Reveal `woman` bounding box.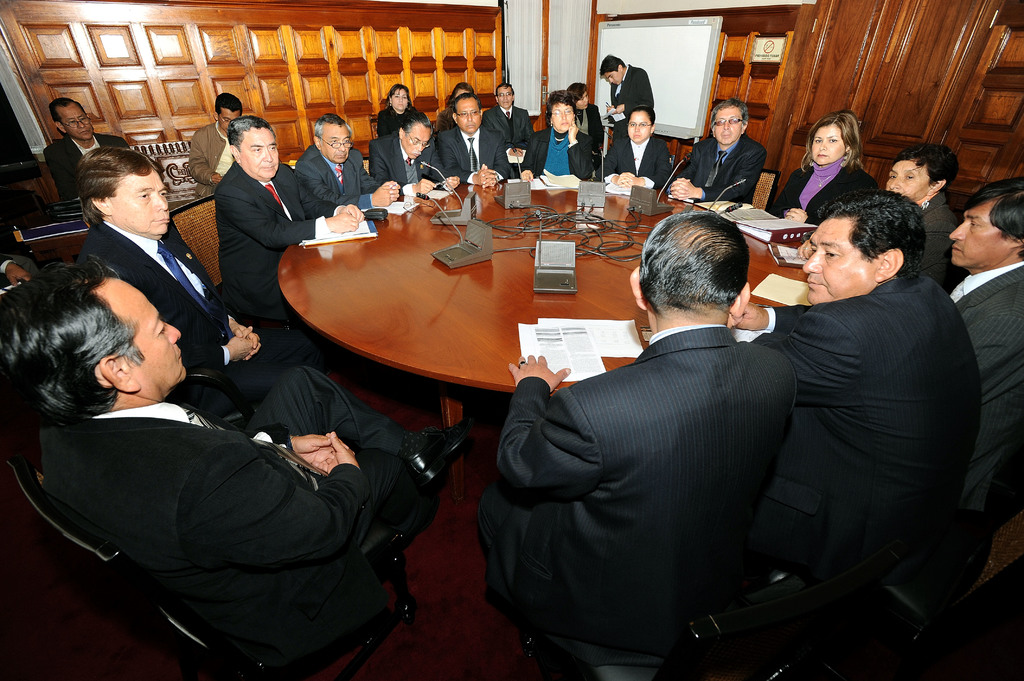
Revealed: {"left": 518, "top": 87, "right": 596, "bottom": 179}.
